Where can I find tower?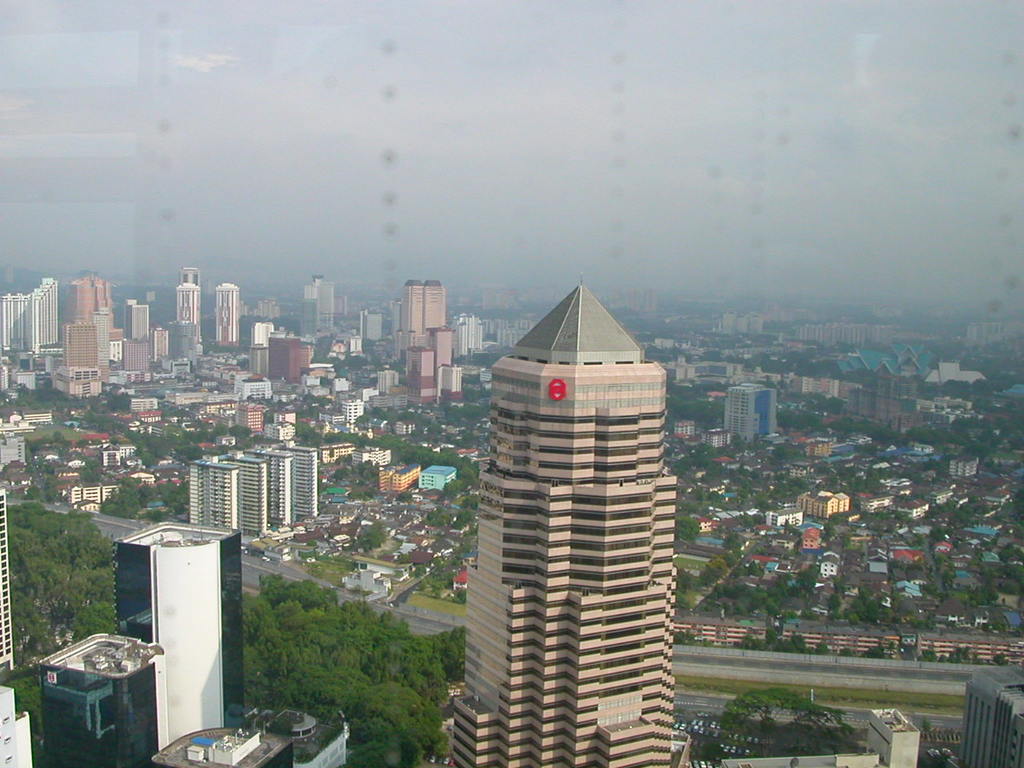
You can find it at detection(402, 275, 449, 339).
